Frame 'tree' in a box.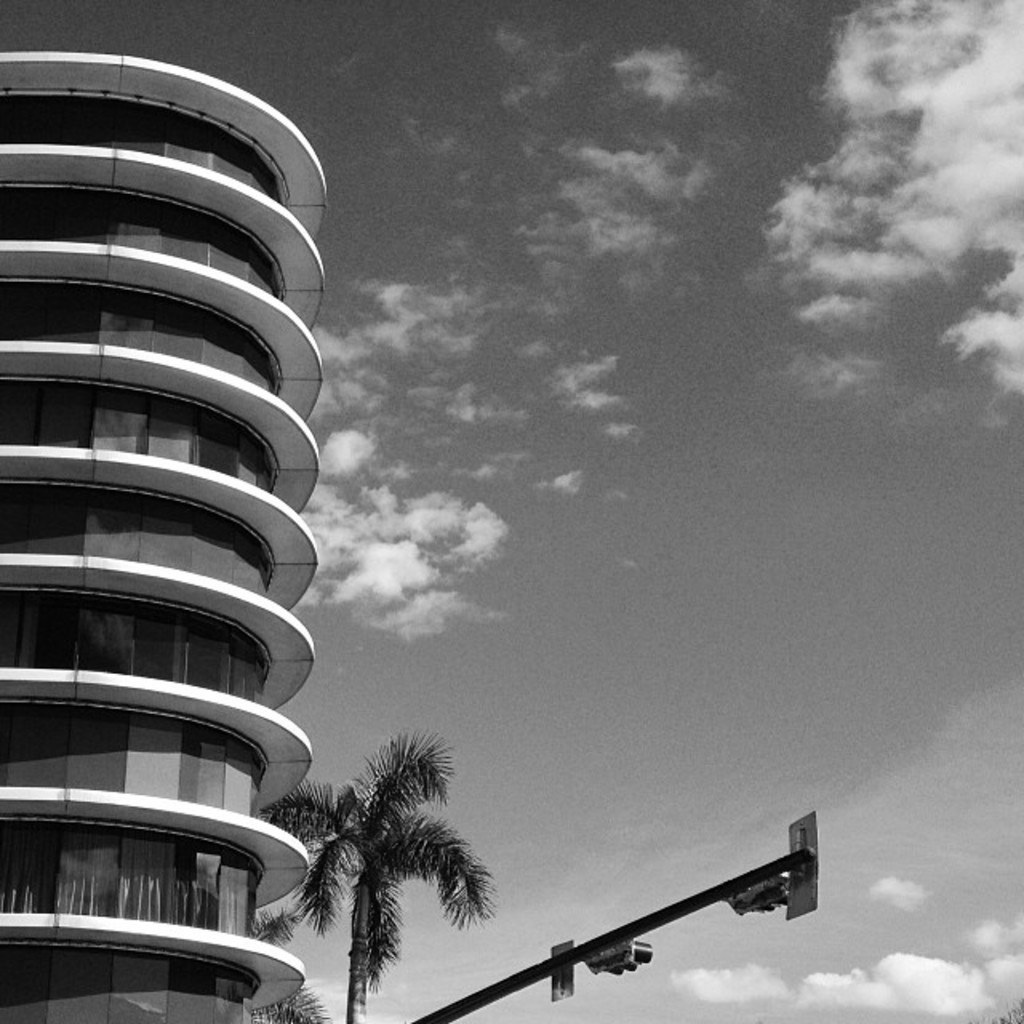
<bbox>262, 722, 493, 1022</bbox>.
